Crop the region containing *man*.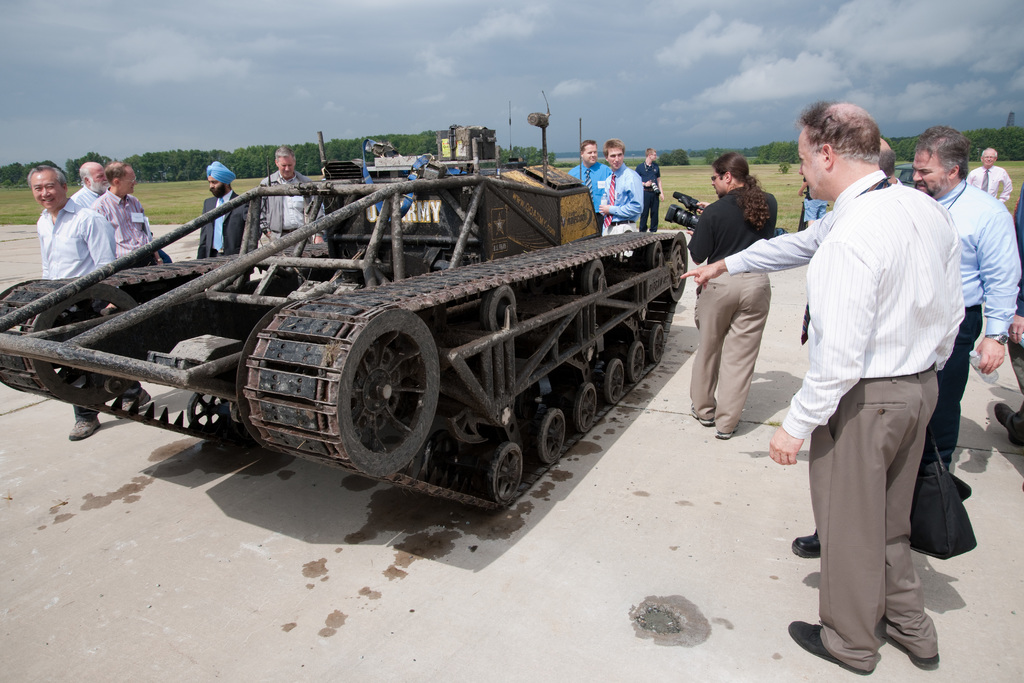
Crop region: bbox(963, 145, 1011, 204).
